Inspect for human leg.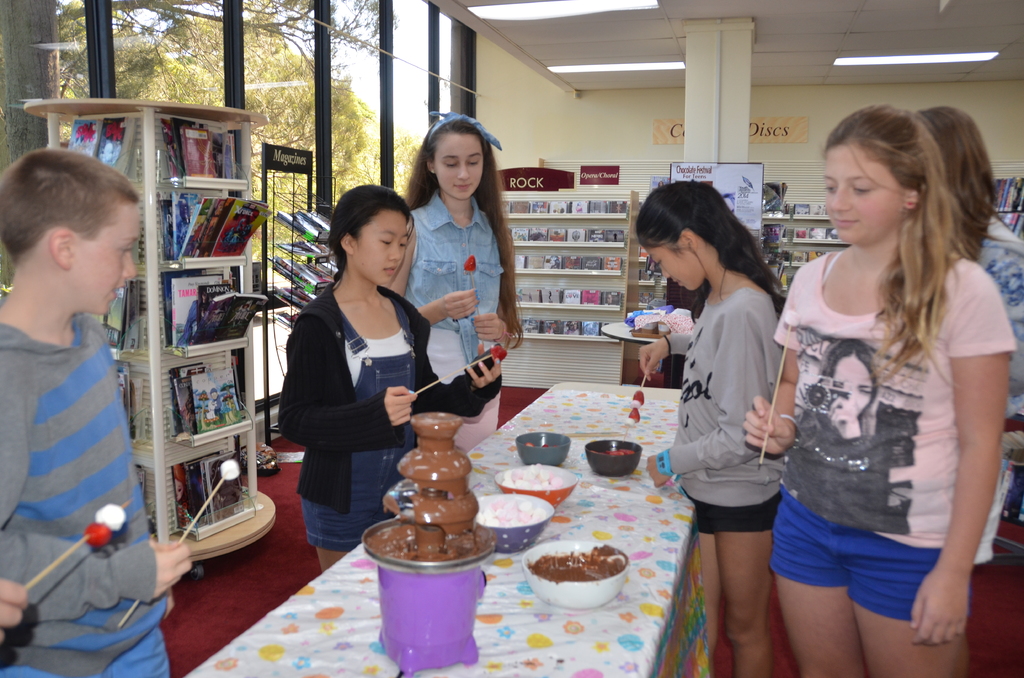
Inspection: detection(692, 530, 729, 652).
